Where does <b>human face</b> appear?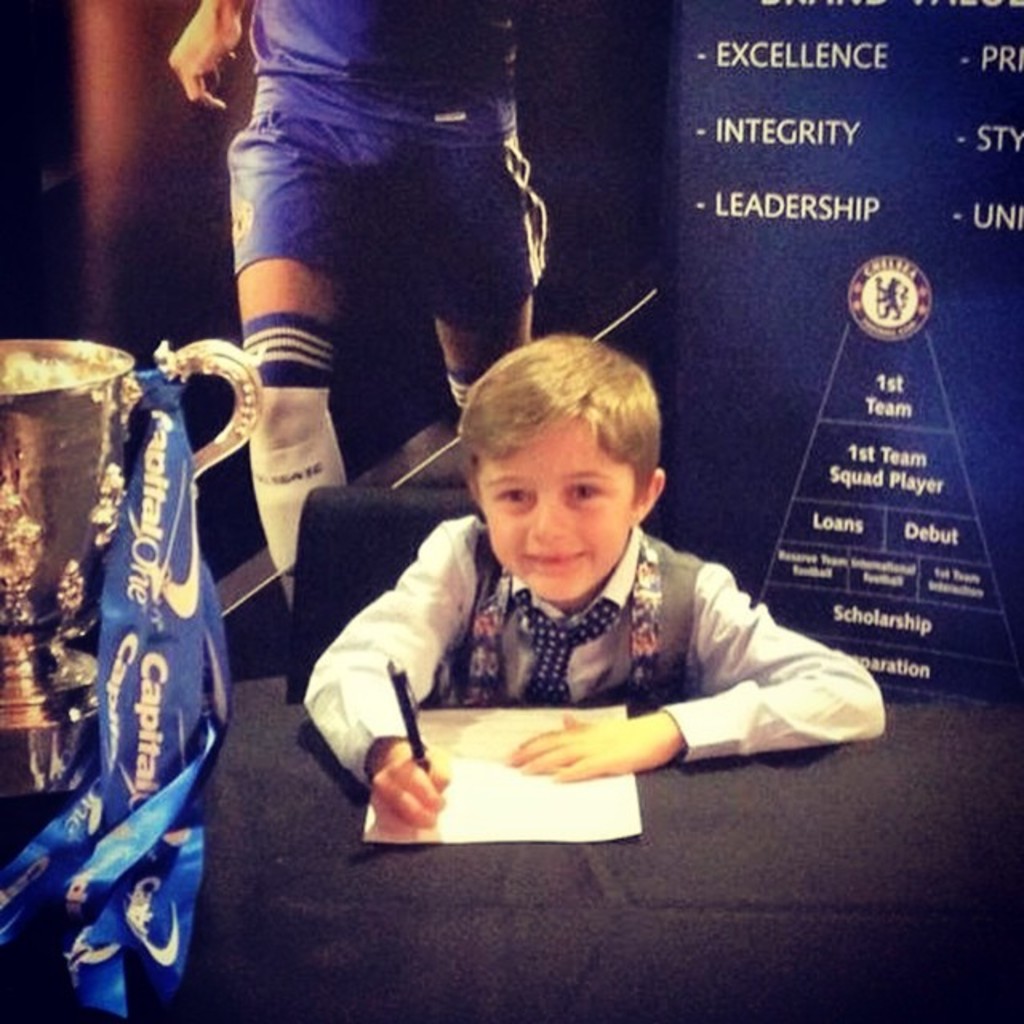
Appears at select_region(482, 418, 635, 595).
